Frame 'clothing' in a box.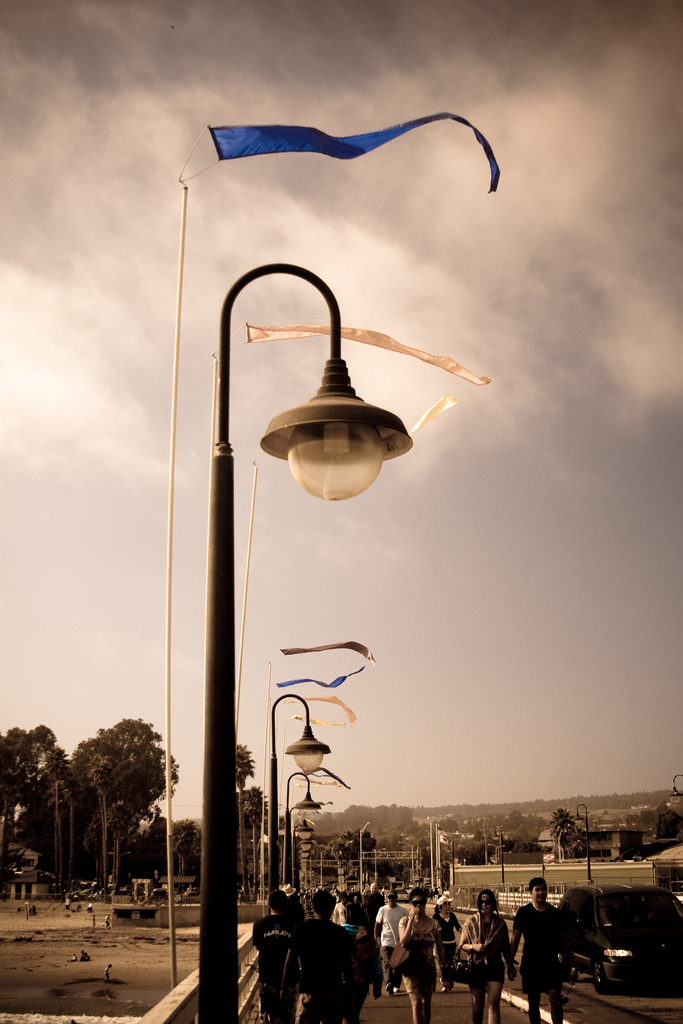
region(432, 907, 463, 987).
